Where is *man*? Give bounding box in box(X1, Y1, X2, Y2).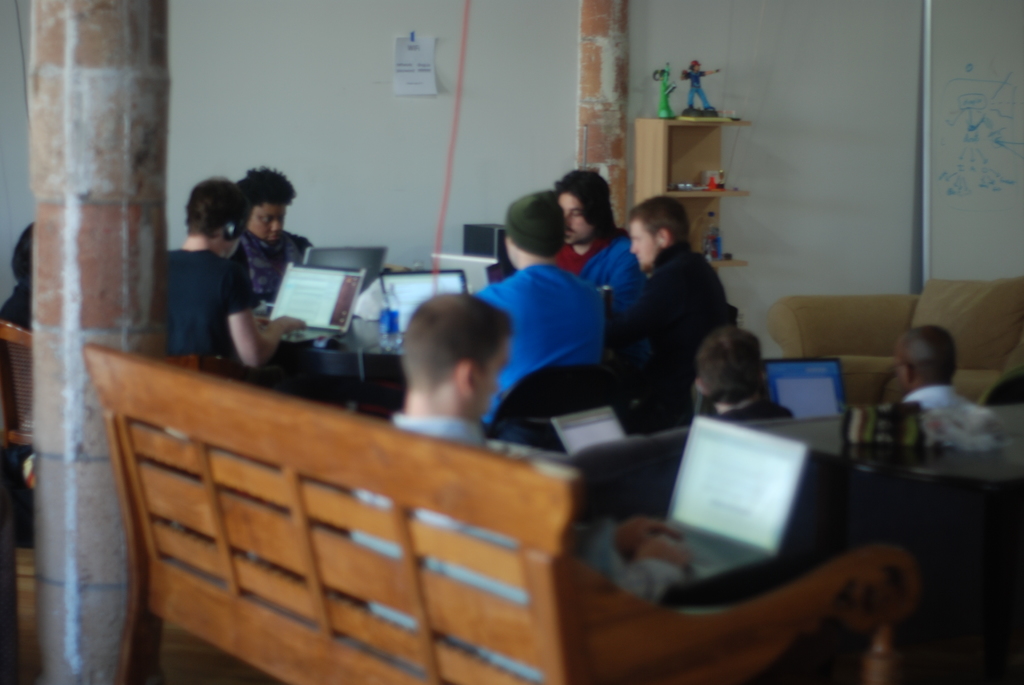
box(604, 198, 742, 407).
